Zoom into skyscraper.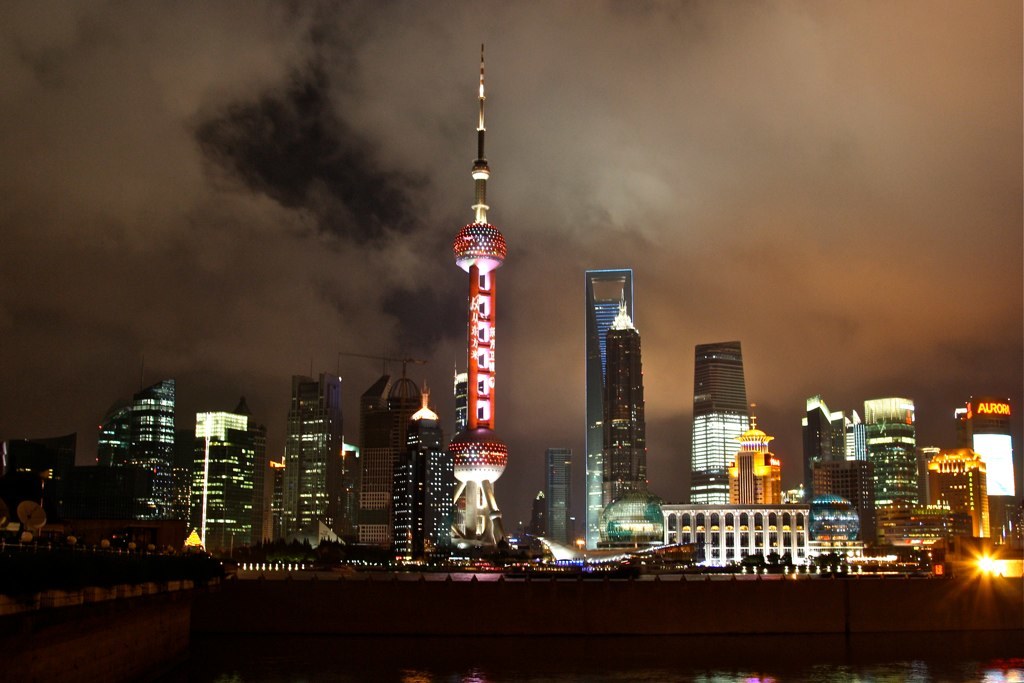
Zoom target: crop(108, 380, 185, 521).
